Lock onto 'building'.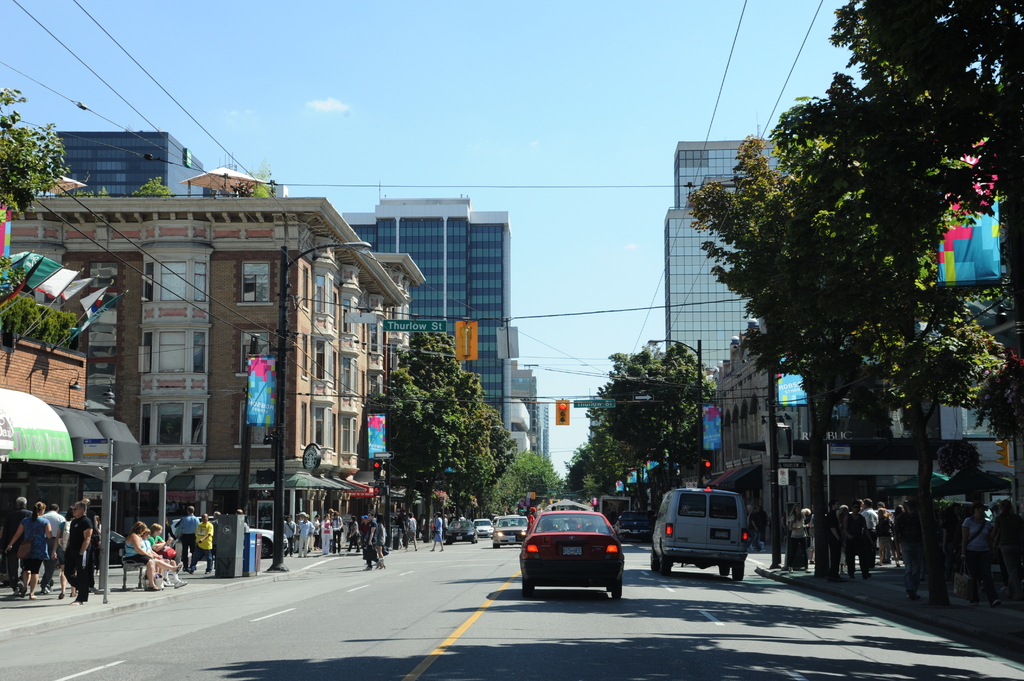
Locked: locate(29, 198, 399, 524).
